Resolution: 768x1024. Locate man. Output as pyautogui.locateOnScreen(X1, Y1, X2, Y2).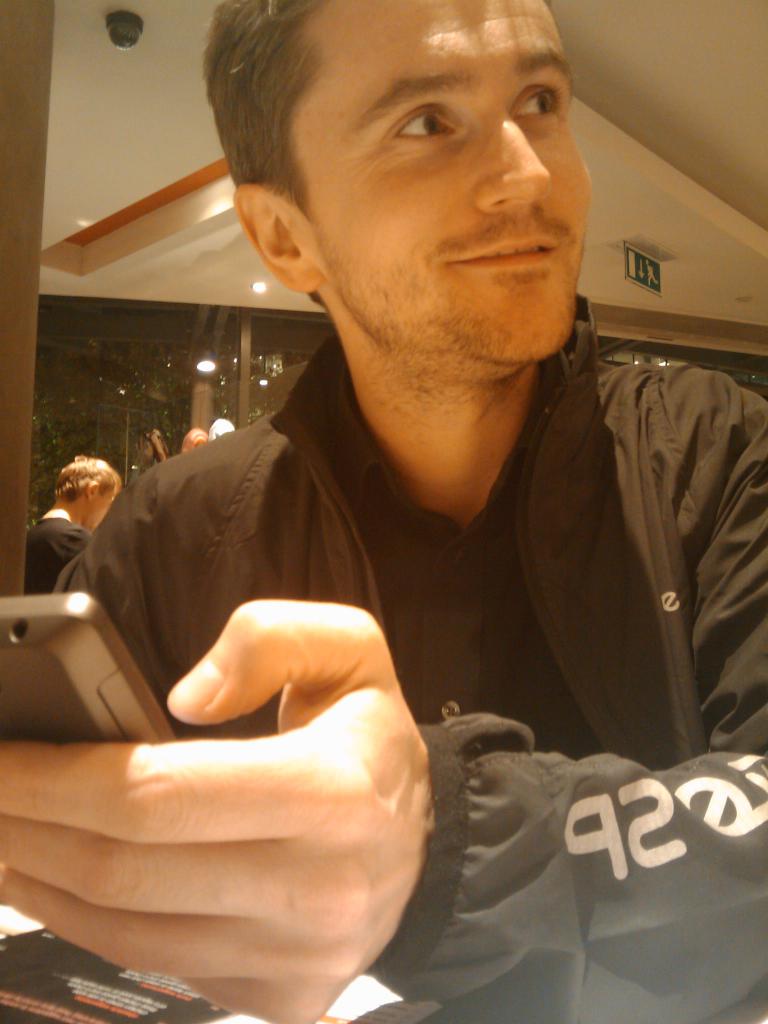
pyautogui.locateOnScreen(44, 20, 766, 961).
